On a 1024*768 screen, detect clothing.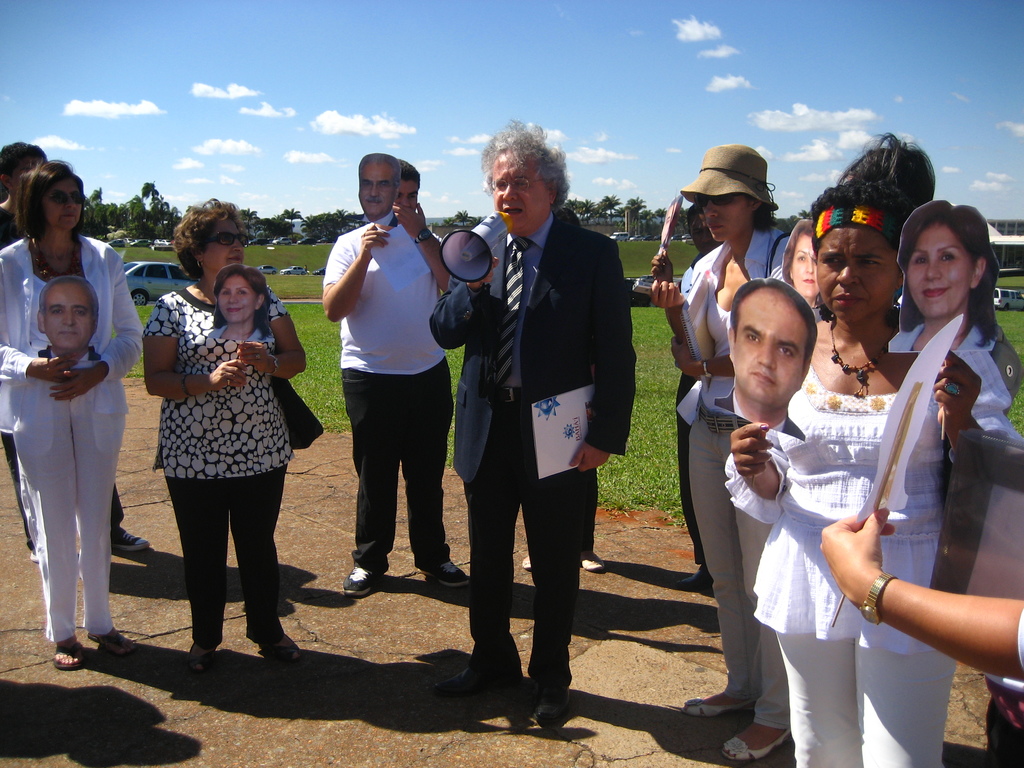
678:227:782:725.
